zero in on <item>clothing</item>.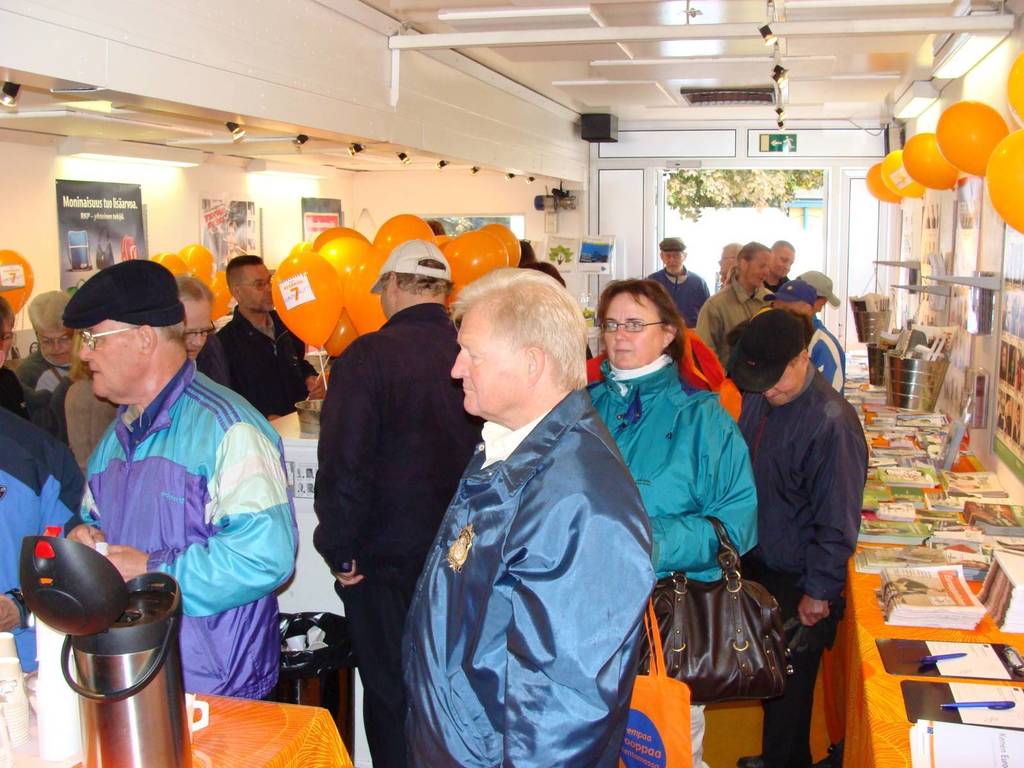
Zeroed in: (x1=399, y1=374, x2=653, y2=767).
